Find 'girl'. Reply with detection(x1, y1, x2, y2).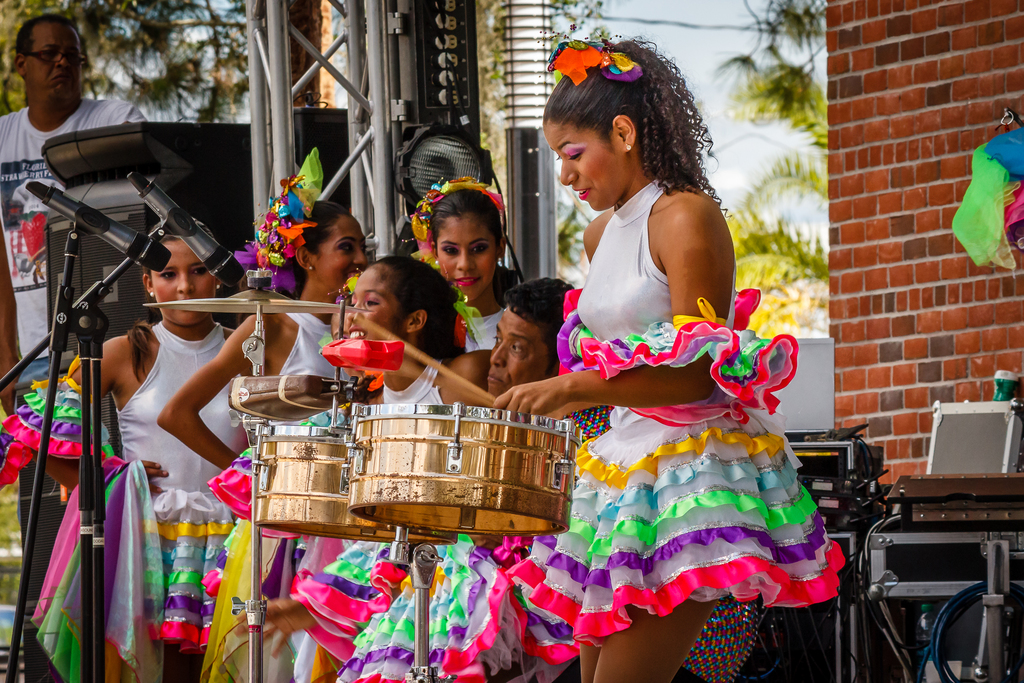
detection(156, 219, 347, 671).
